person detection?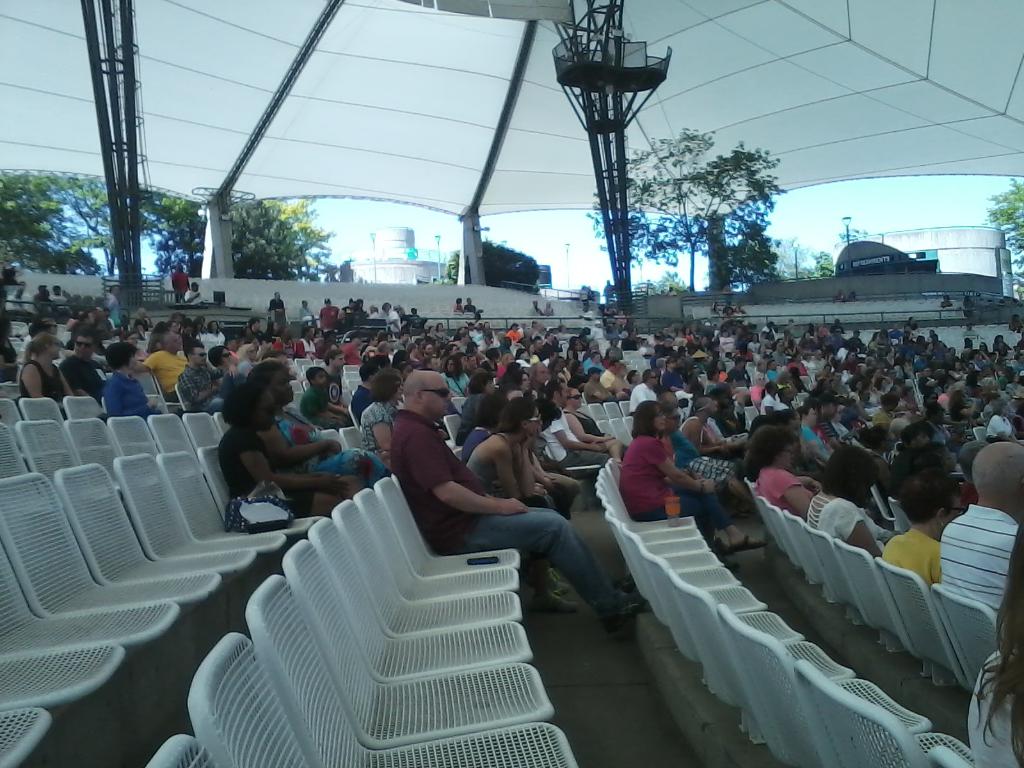
pyautogui.locateOnScreen(179, 279, 211, 305)
